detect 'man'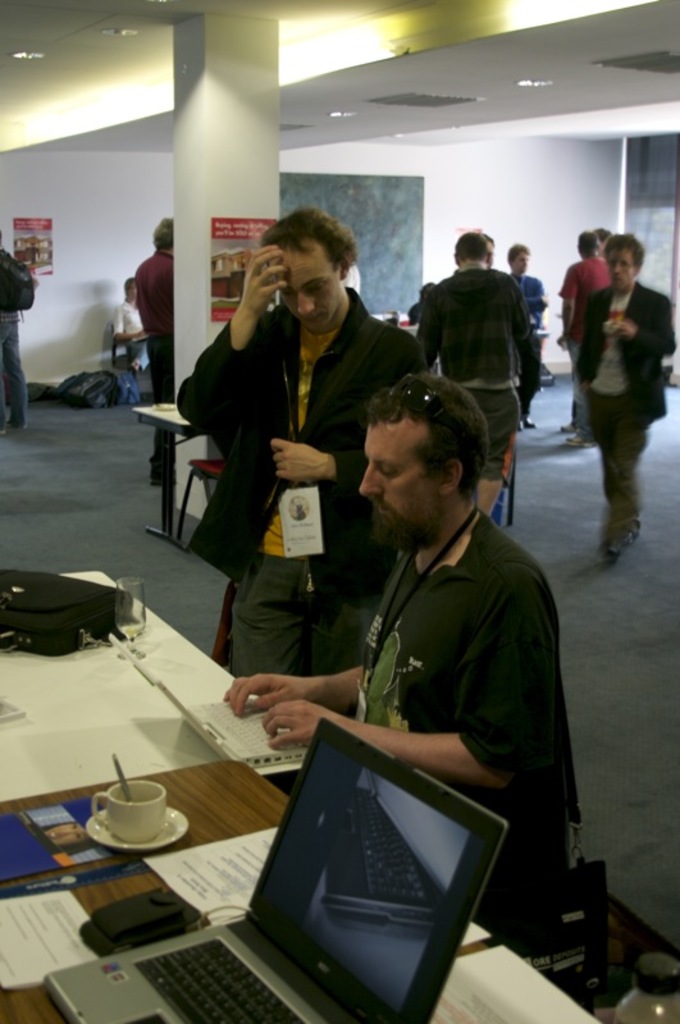
x1=414 y1=224 x2=535 y2=512
